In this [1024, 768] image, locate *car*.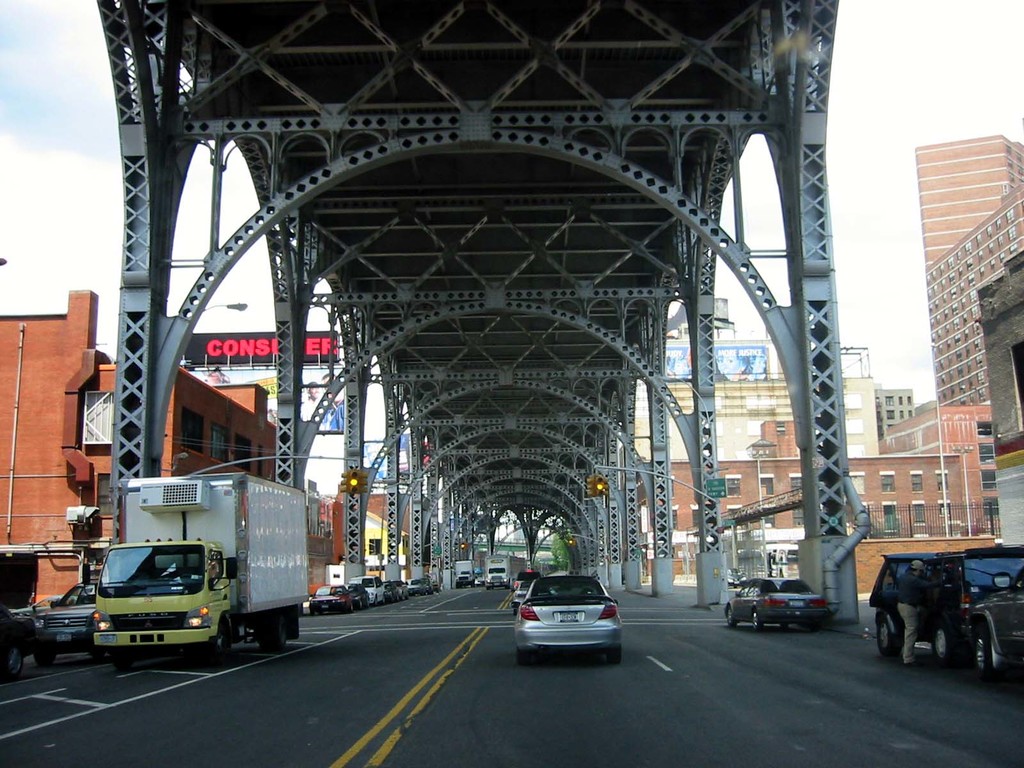
Bounding box: left=389, top=576, right=404, bottom=606.
